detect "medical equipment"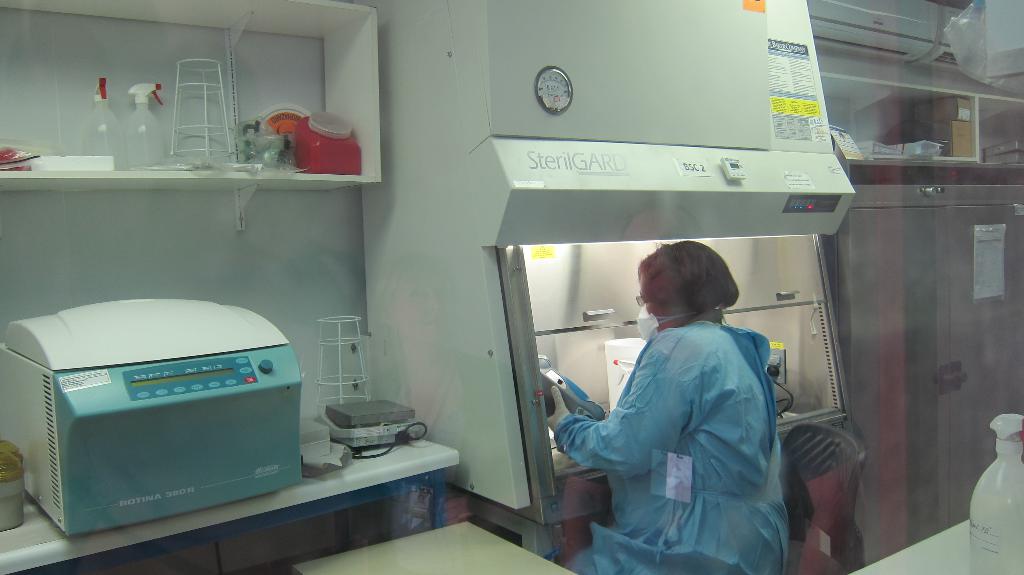
l=319, t=389, r=424, b=459
